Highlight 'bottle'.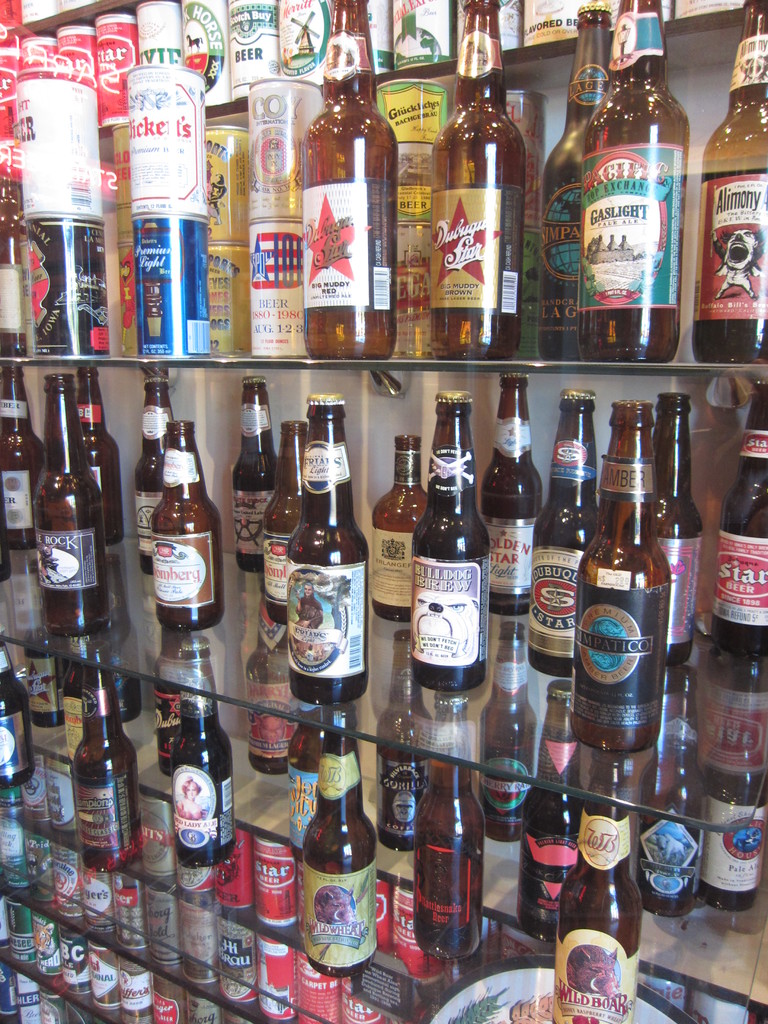
Highlighted region: box(280, 399, 378, 692).
